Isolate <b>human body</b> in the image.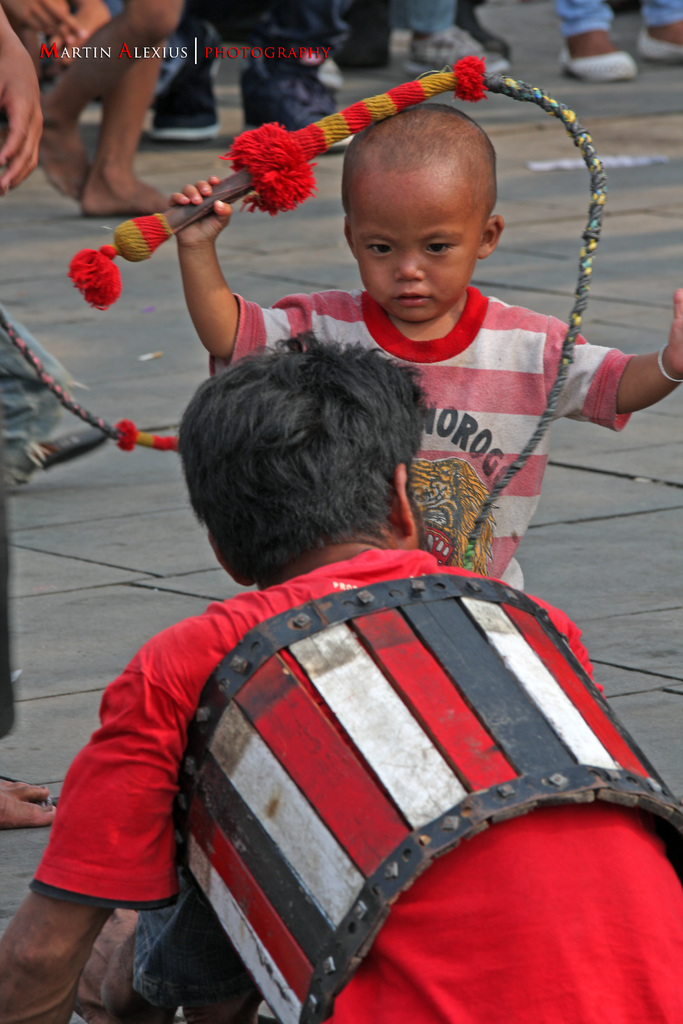
Isolated region: bbox(24, 0, 181, 218).
